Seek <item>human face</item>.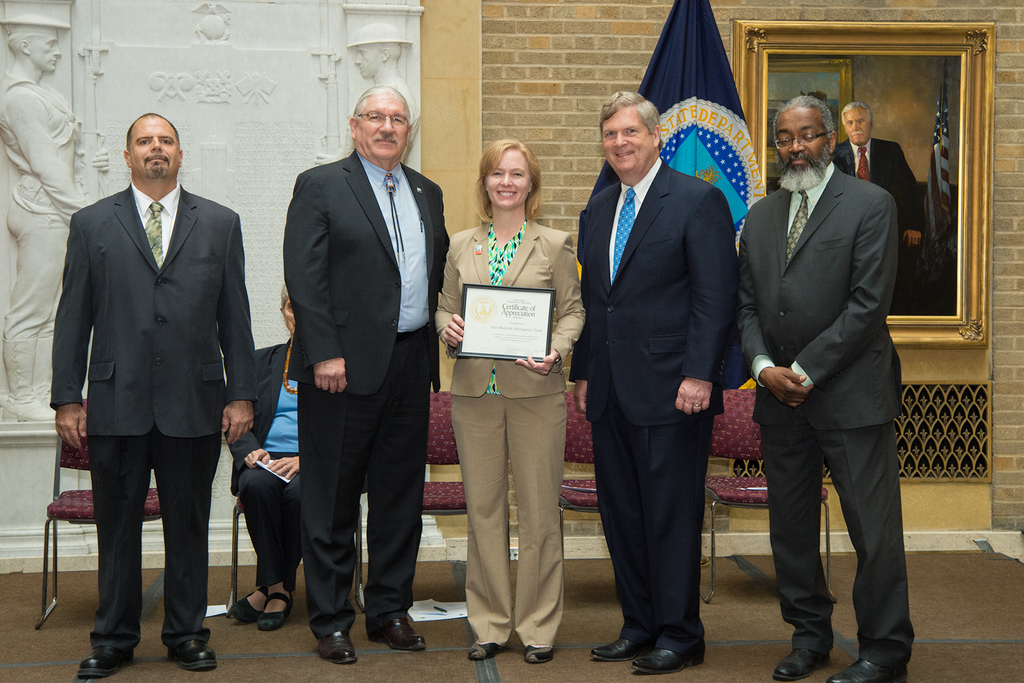
<region>131, 115, 178, 179</region>.
